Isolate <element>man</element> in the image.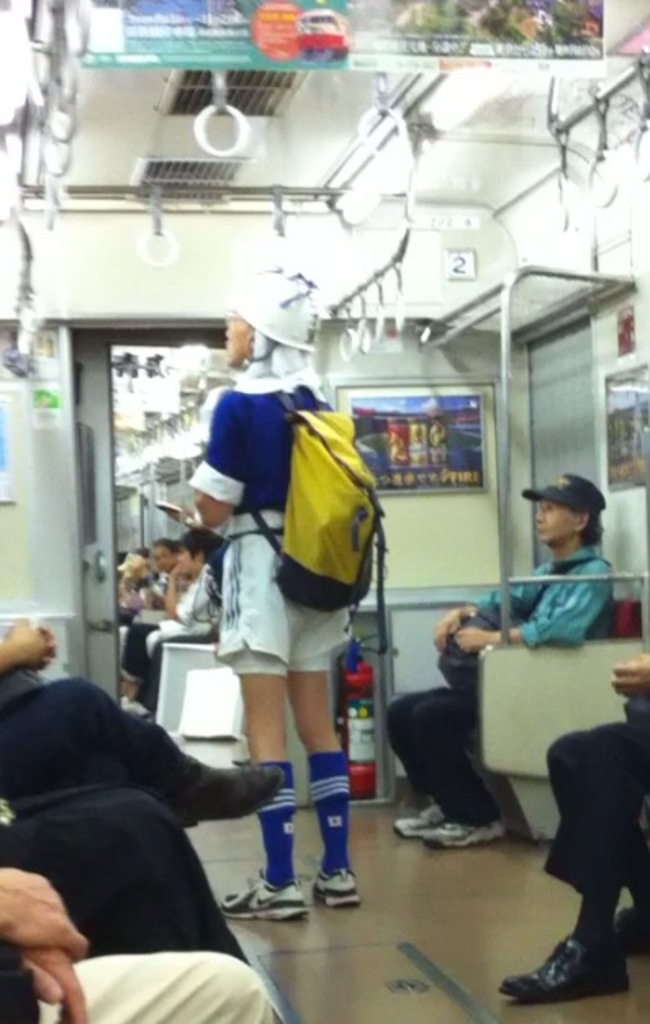
Isolated region: {"x1": 383, "y1": 473, "x2": 616, "y2": 854}.
